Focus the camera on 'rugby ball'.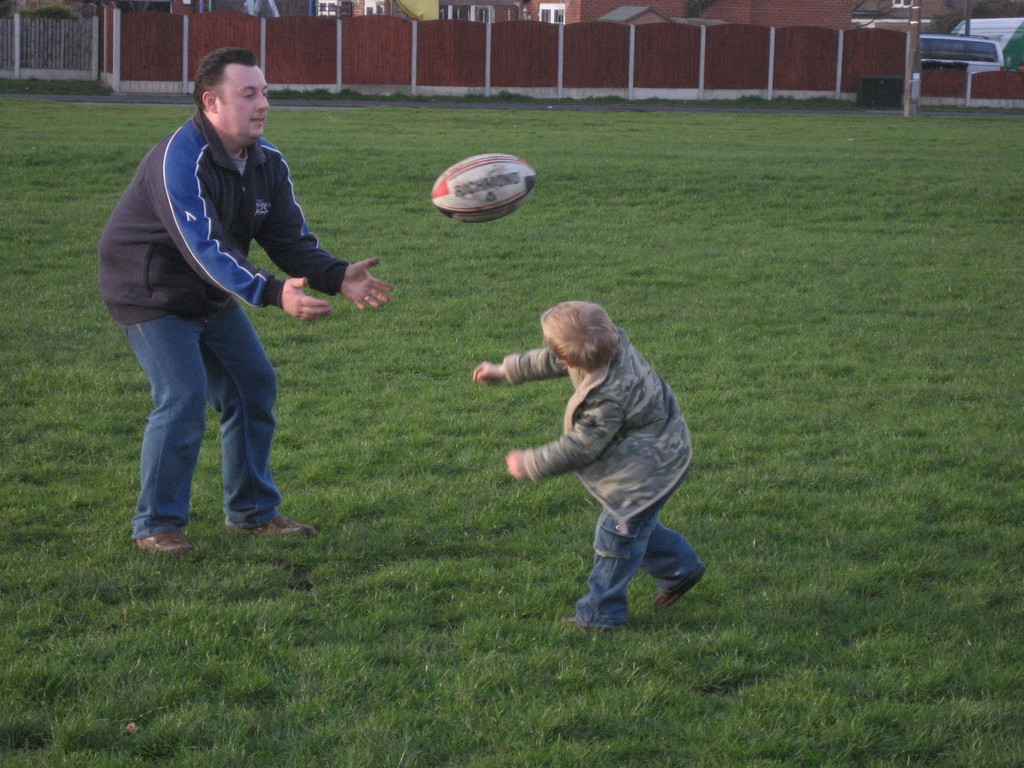
Focus region: locate(437, 140, 544, 225).
